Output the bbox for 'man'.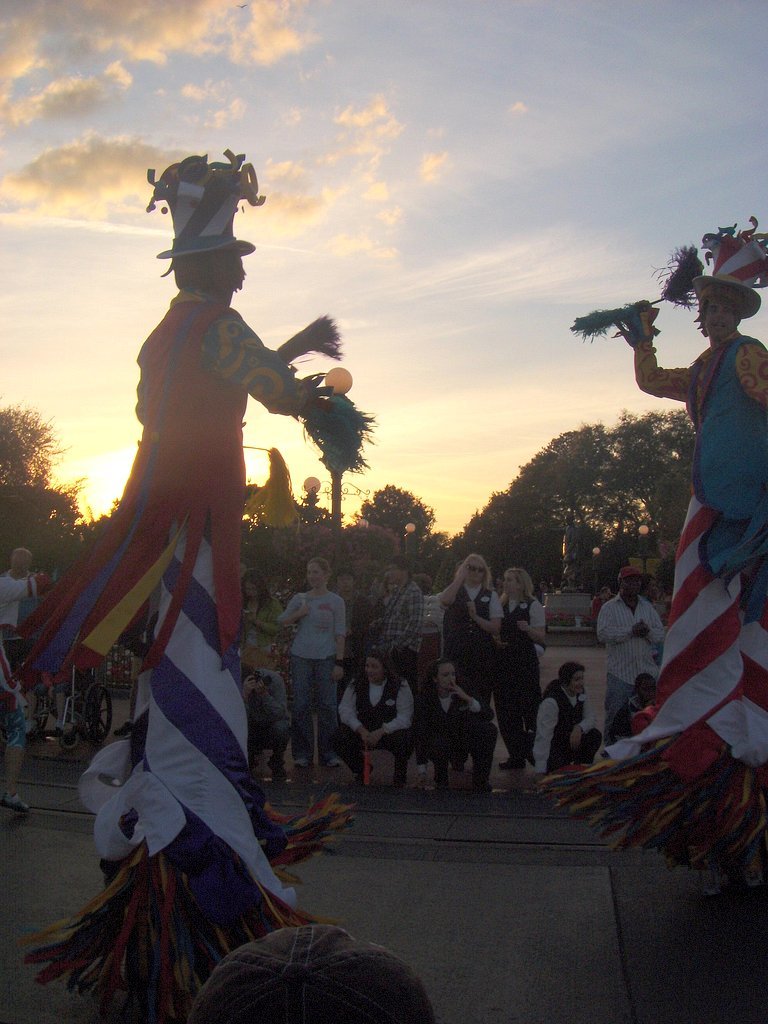
[x1=335, y1=567, x2=374, y2=697].
